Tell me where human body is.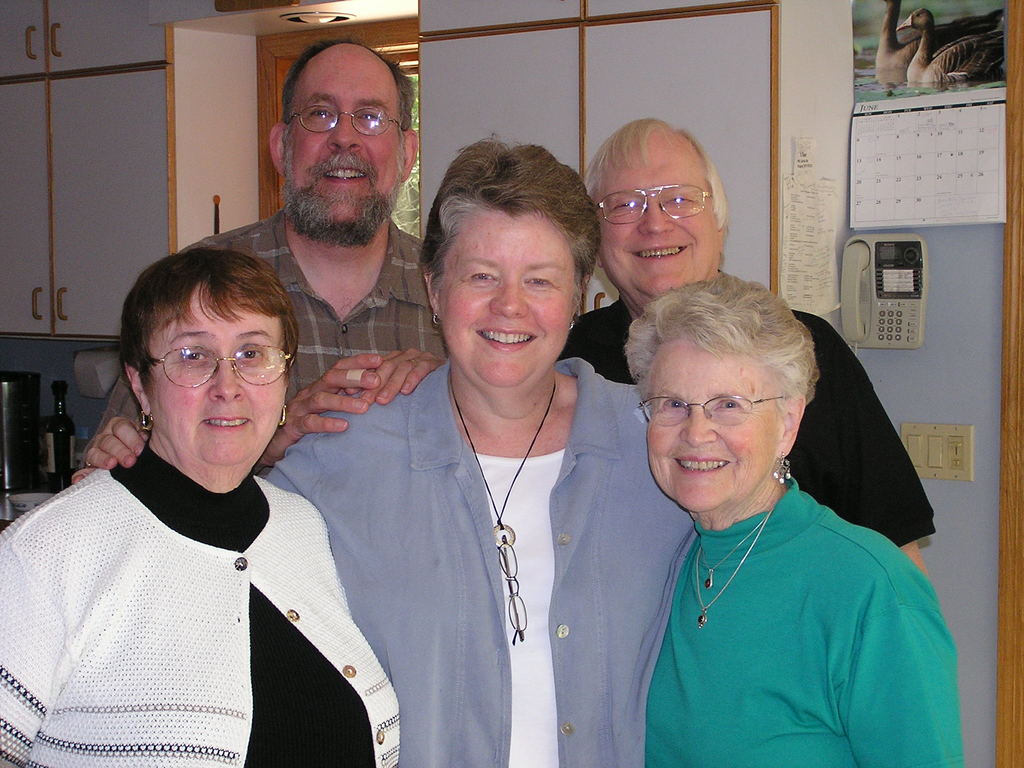
human body is at box=[618, 284, 961, 767].
